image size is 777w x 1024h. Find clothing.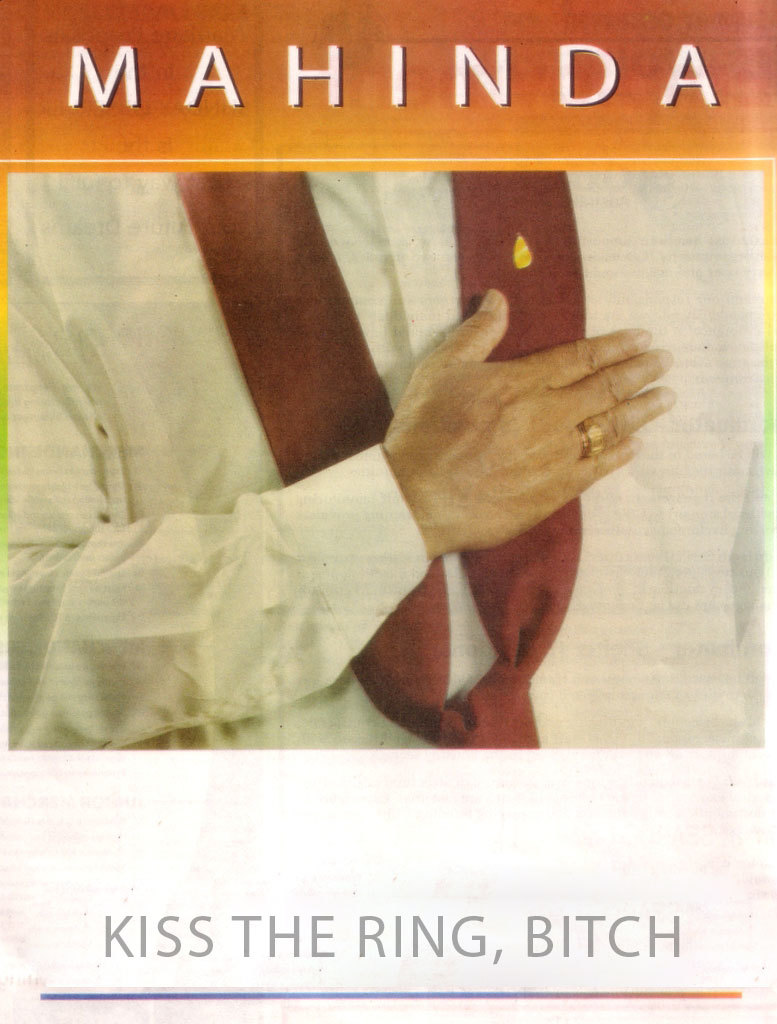
l=17, t=101, r=726, b=783.
